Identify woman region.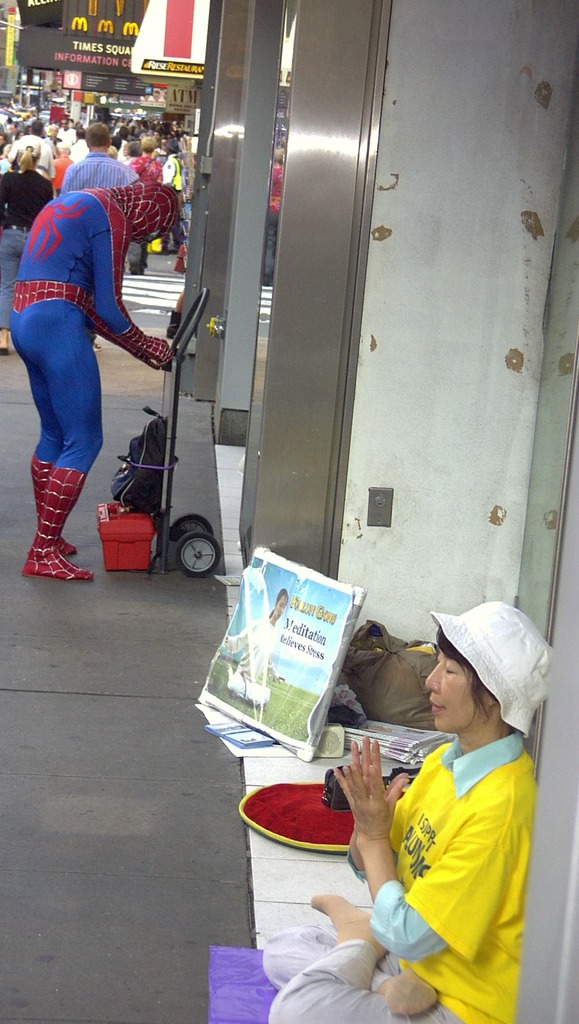
Region: l=251, t=588, r=550, b=1023.
